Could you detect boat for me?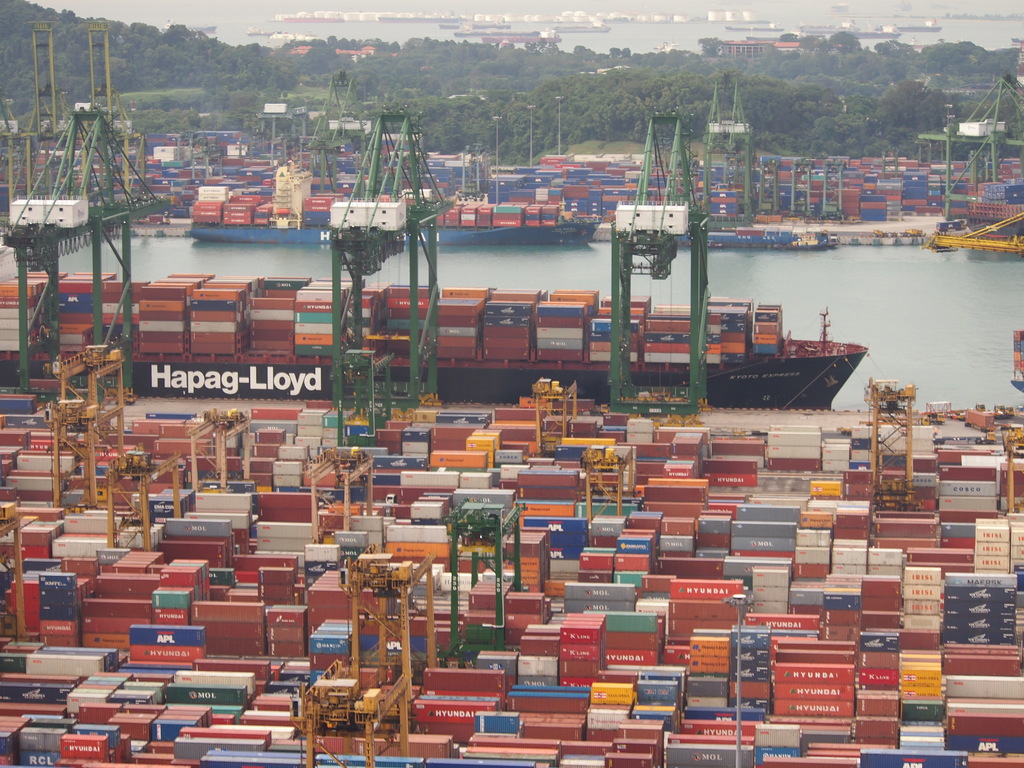
Detection result: [left=0, top=303, right=870, bottom=408].
